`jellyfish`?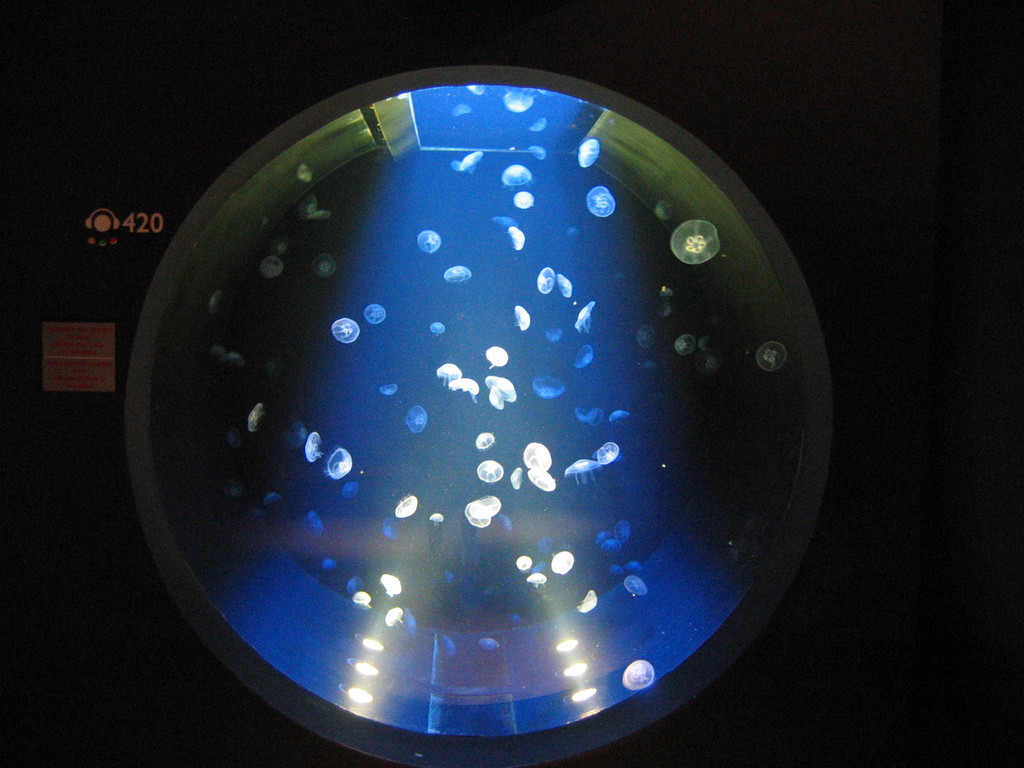
box(753, 336, 784, 373)
